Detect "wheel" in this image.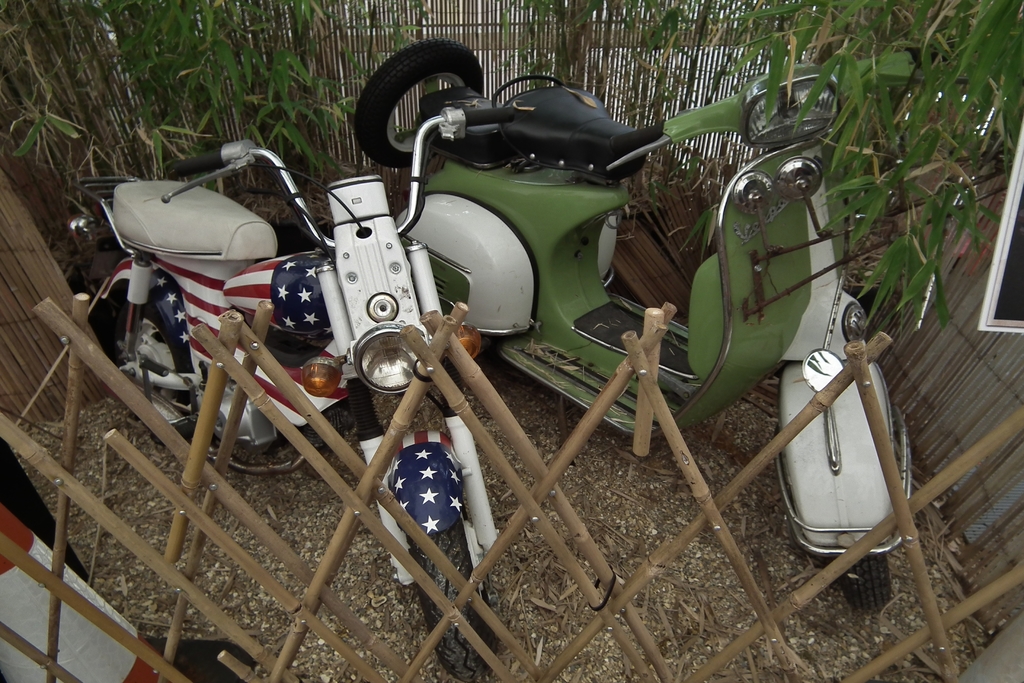
Detection: Rect(118, 299, 193, 445).
